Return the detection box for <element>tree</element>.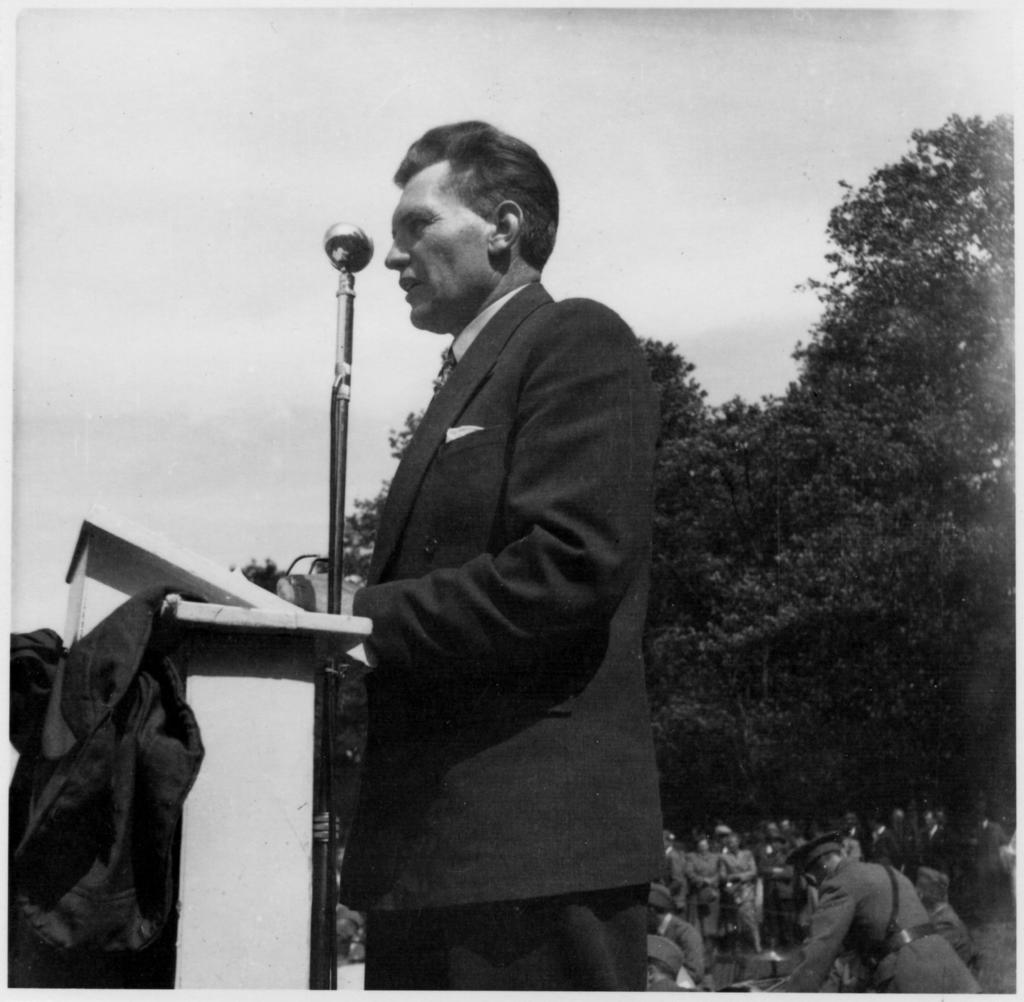
detection(650, 347, 778, 850).
